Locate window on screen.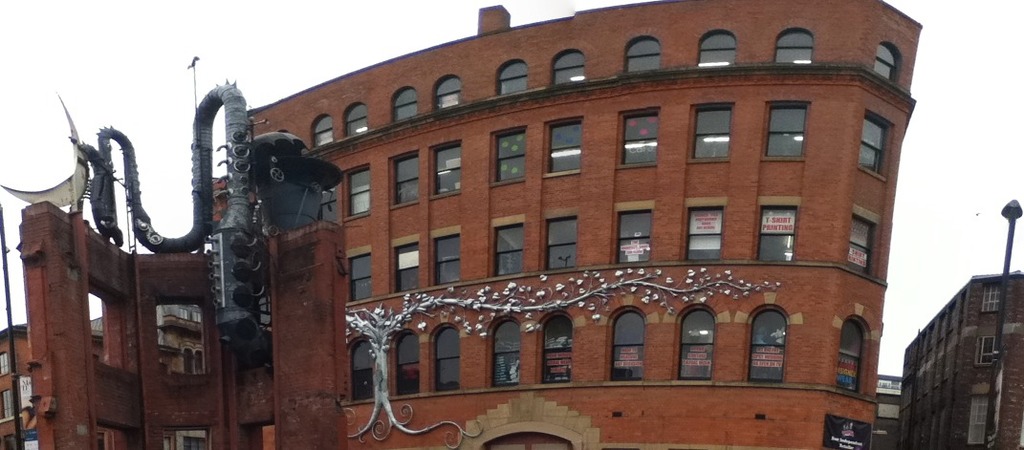
On screen at {"left": 751, "top": 192, "right": 806, "bottom": 270}.
